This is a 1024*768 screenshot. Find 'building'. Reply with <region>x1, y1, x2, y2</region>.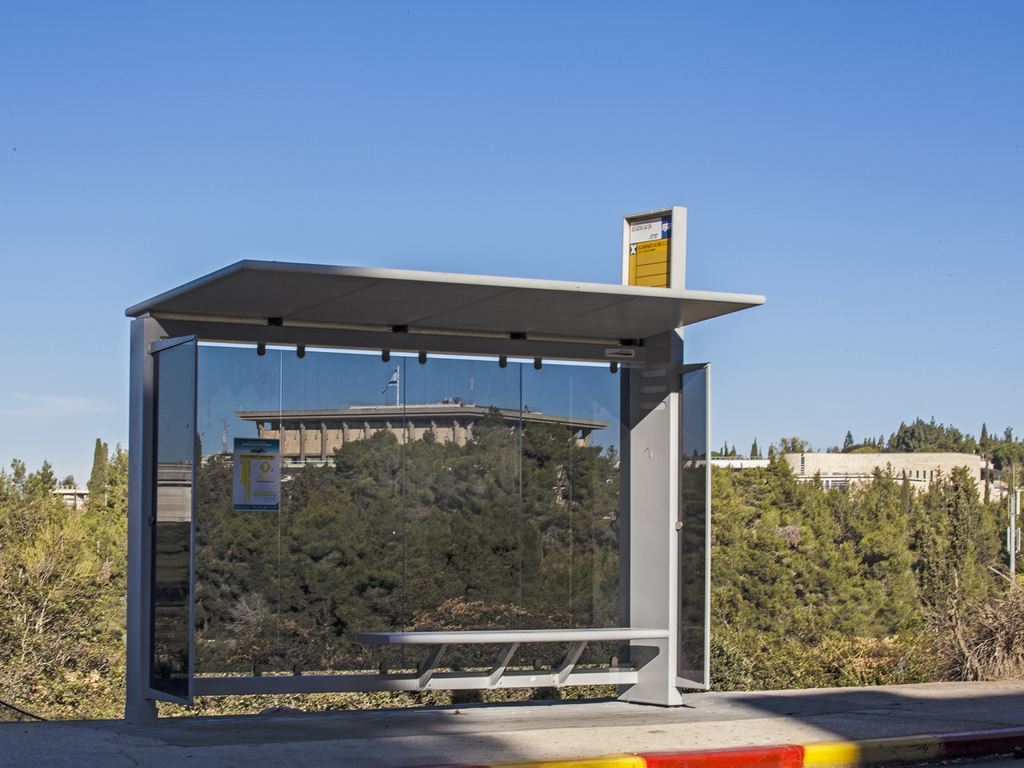
<region>235, 406, 608, 499</region>.
